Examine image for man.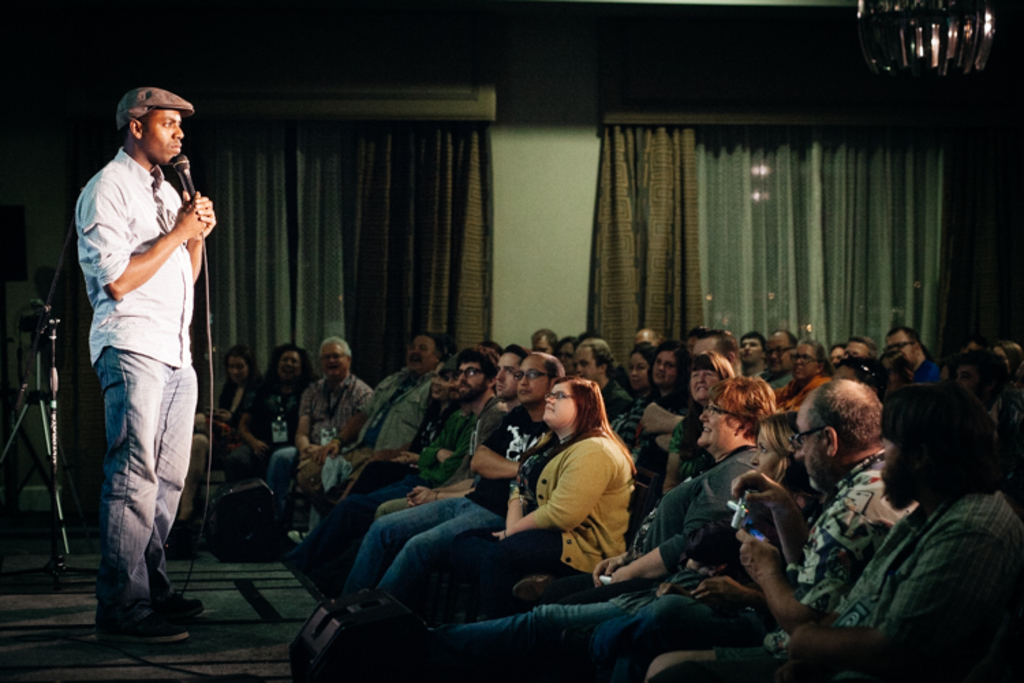
Examination result: <region>66, 79, 223, 645</region>.
